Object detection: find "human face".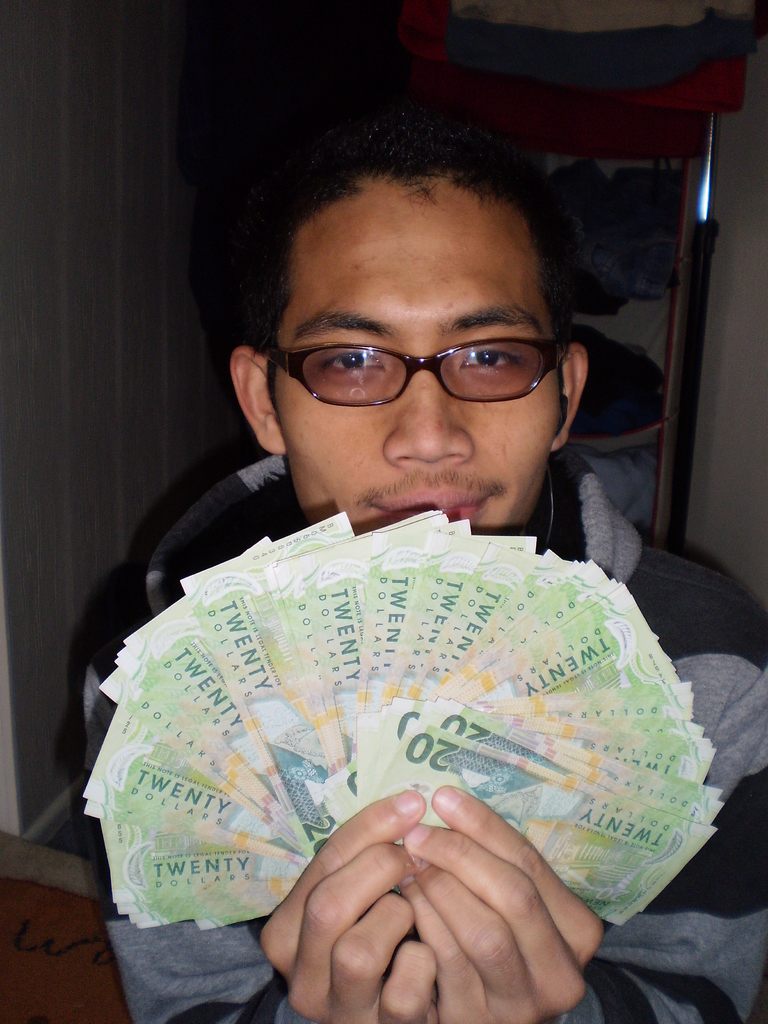
<bbox>268, 177, 565, 536</bbox>.
